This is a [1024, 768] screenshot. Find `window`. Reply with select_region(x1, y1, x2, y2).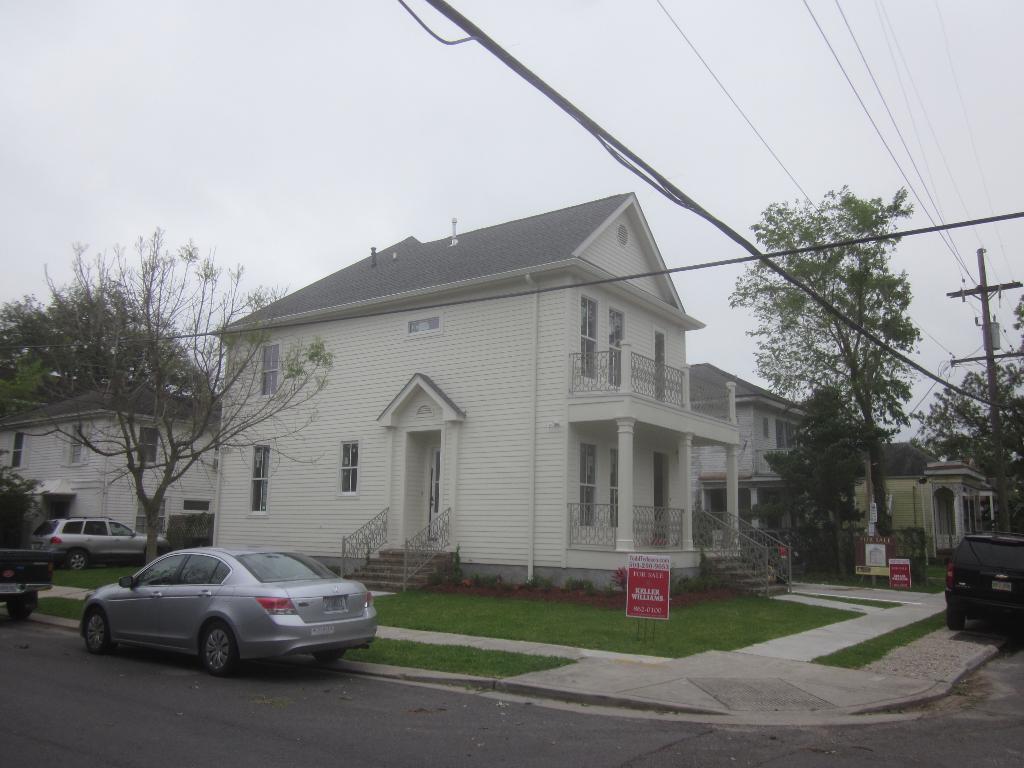
select_region(180, 497, 211, 512).
